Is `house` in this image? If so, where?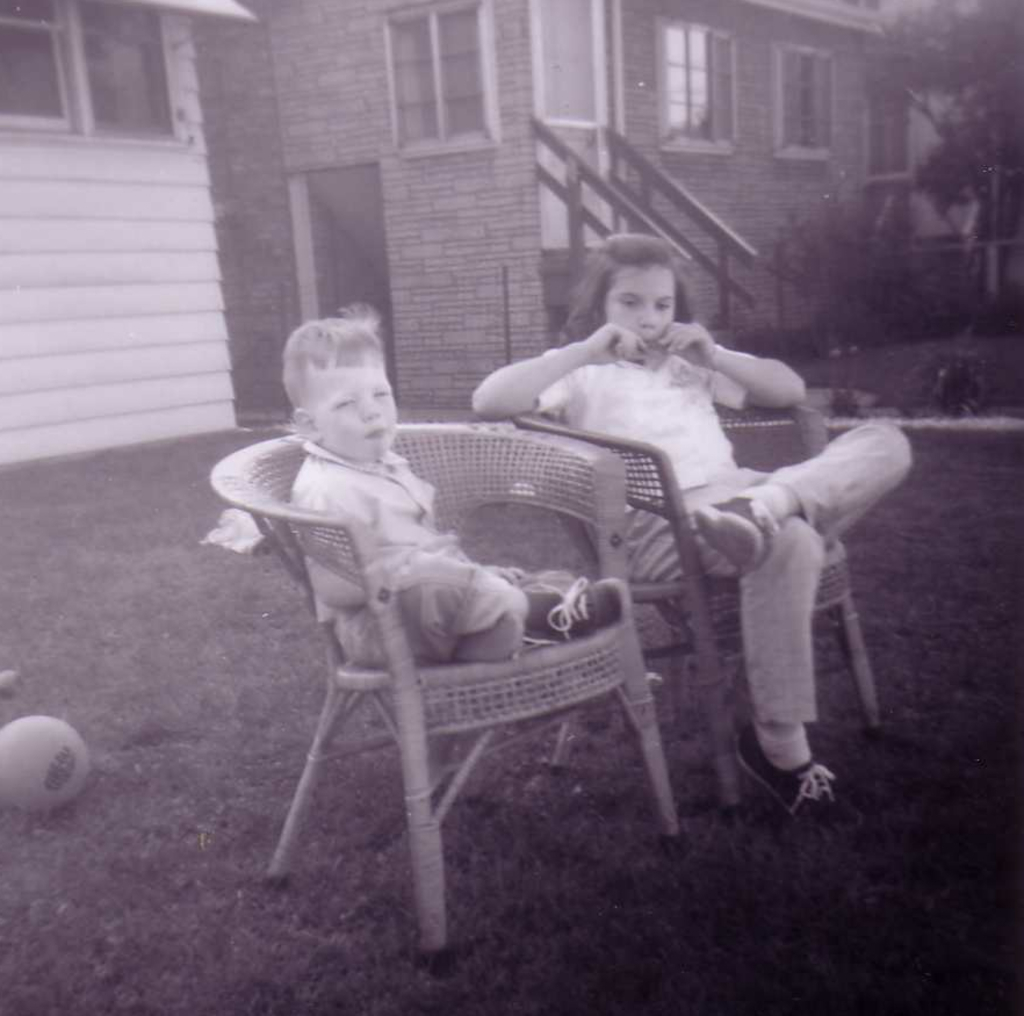
Yes, at 0/0/253/463.
